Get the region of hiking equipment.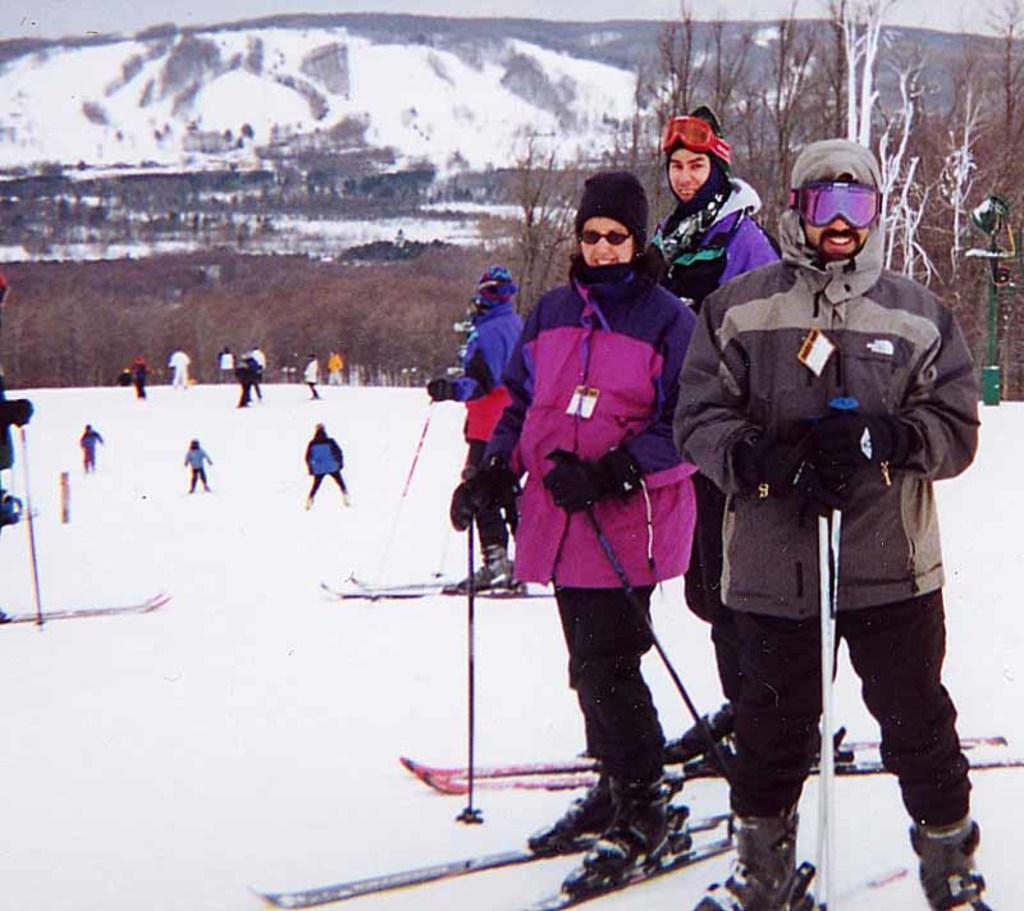
[225,805,748,893].
